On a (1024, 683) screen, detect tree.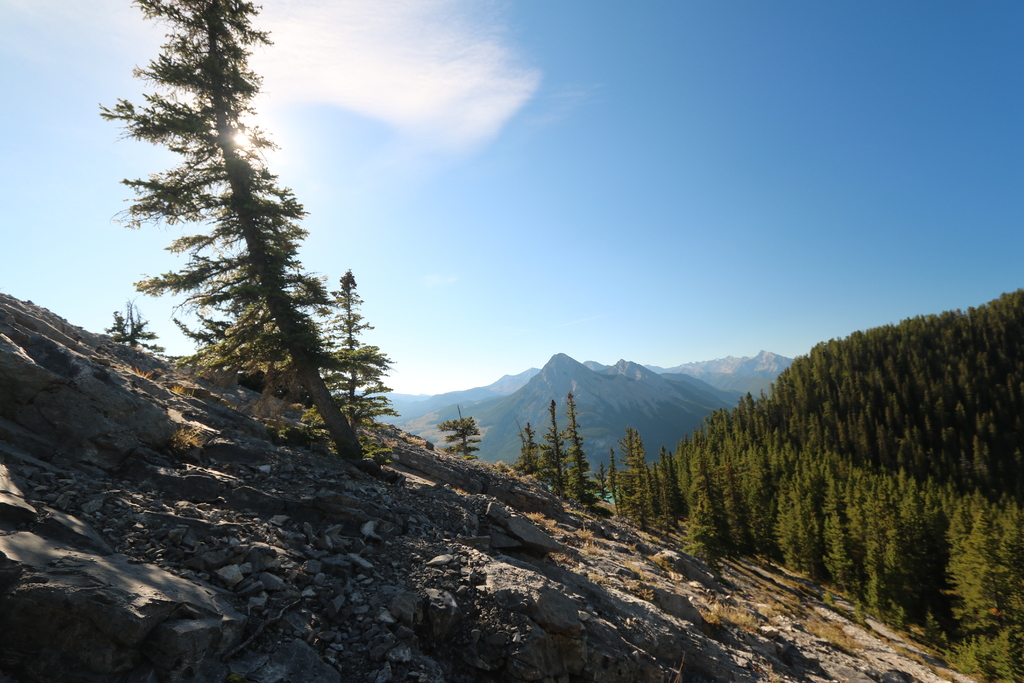
432:399:476:460.
